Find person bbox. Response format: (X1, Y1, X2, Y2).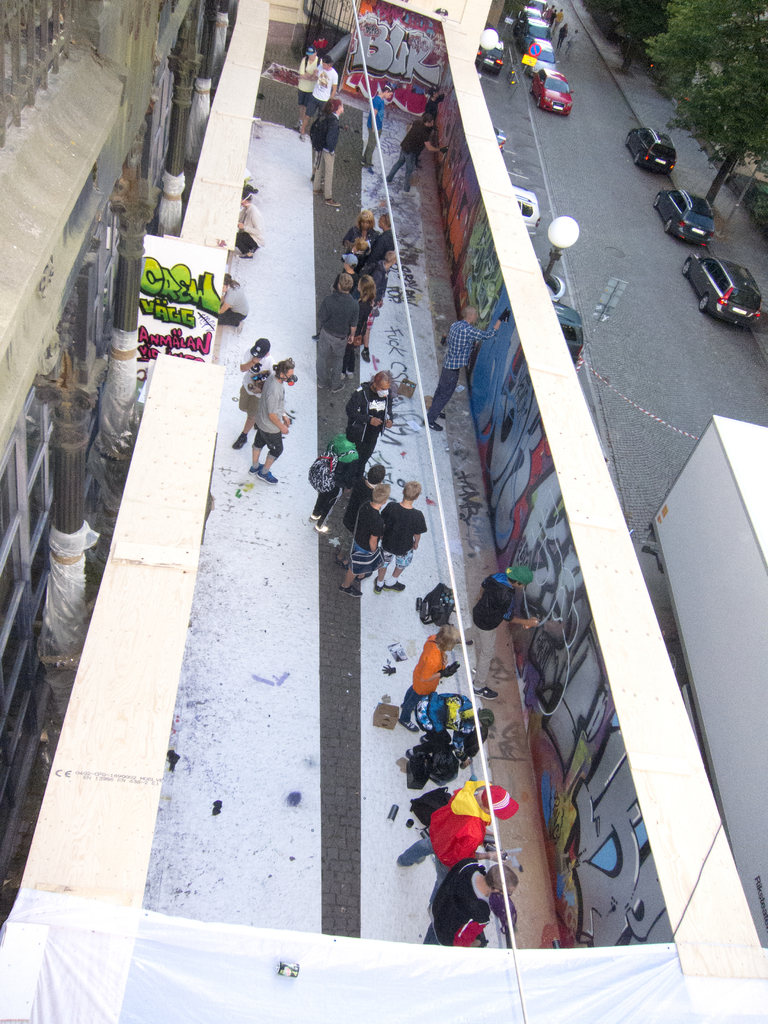
(347, 369, 396, 467).
